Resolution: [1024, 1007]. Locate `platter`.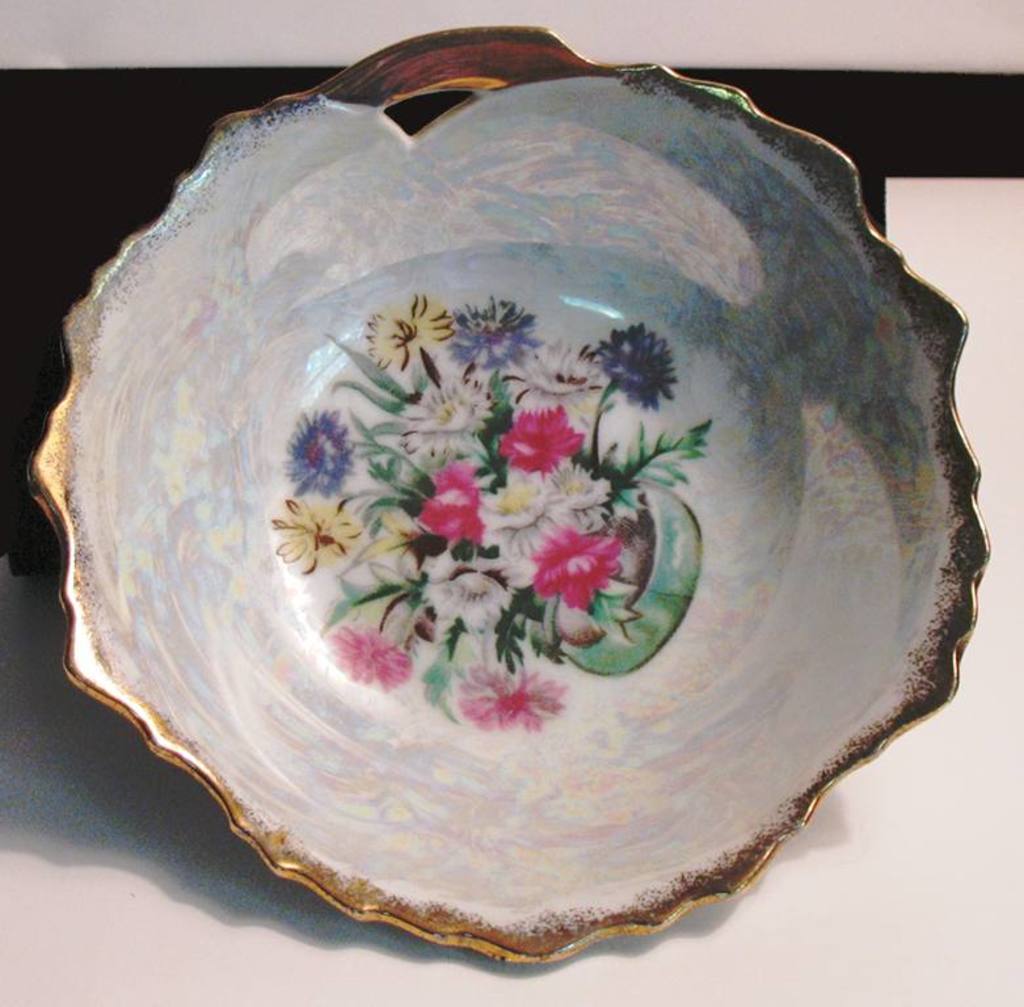
(39,14,975,961).
